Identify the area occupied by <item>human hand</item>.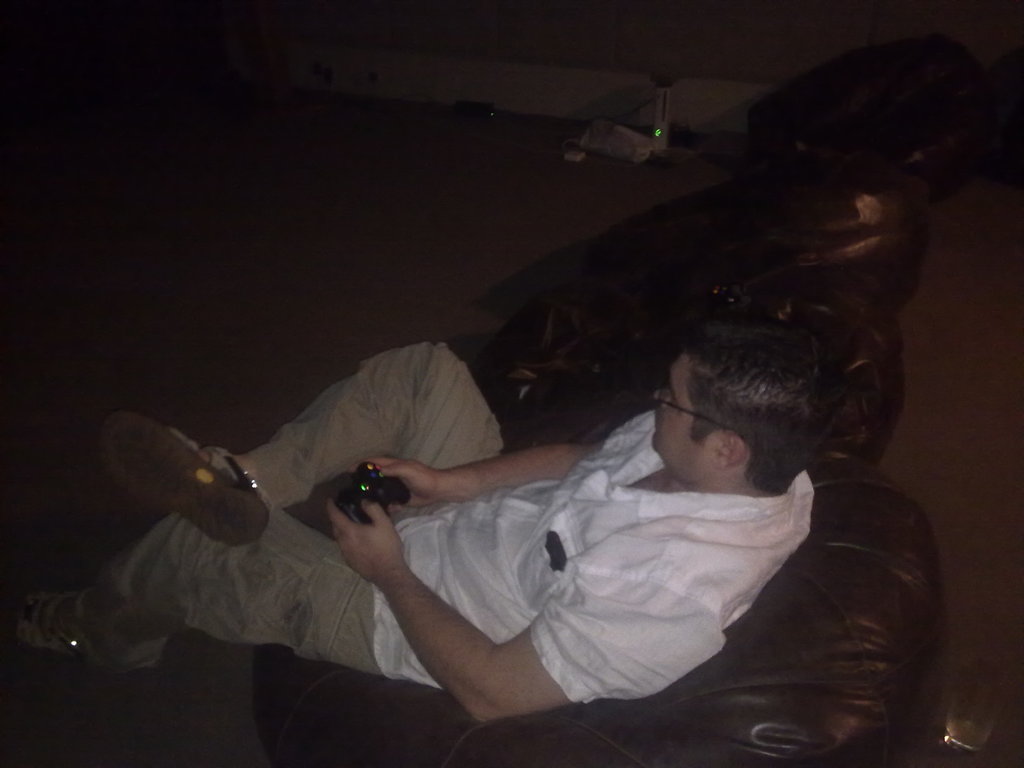
Area: {"x1": 320, "y1": 493, "x2": 410, "y2": 598}.
